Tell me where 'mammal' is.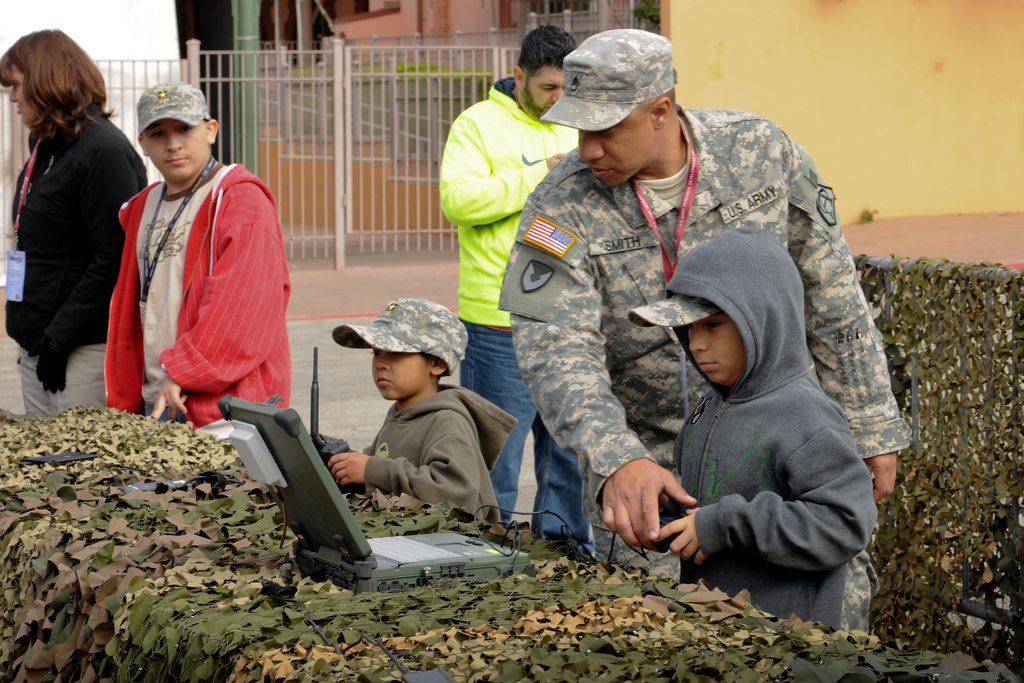
'mammal' is at Rect(69, 116, 285, 411).
